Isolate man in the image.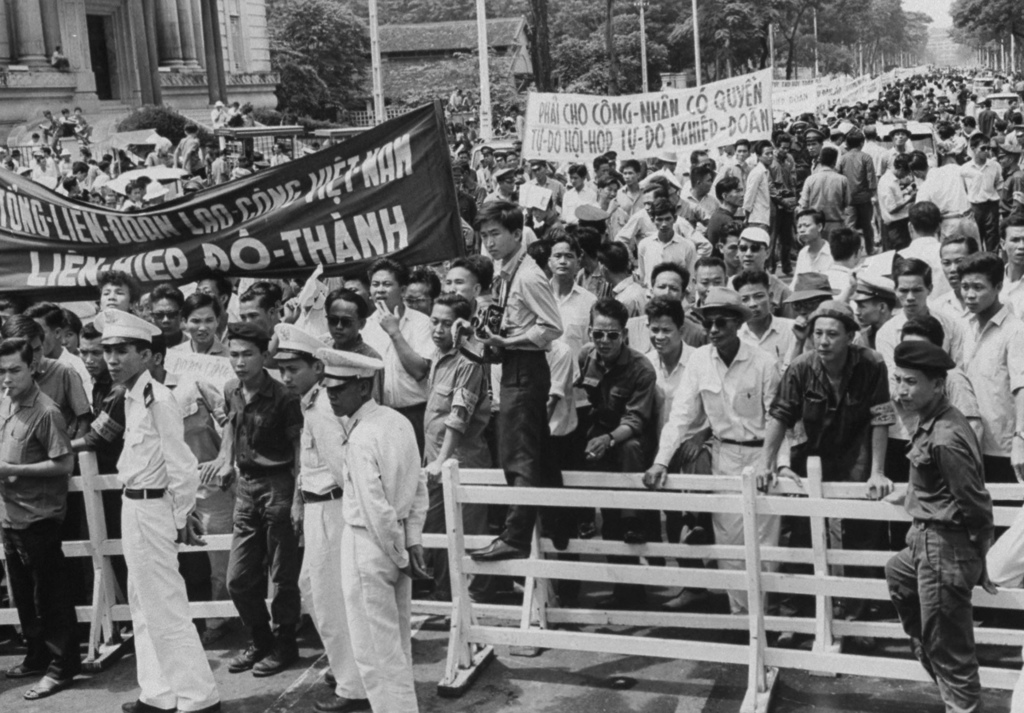
Isolated region: (left=220, top=321, right=319, bottom=671).
